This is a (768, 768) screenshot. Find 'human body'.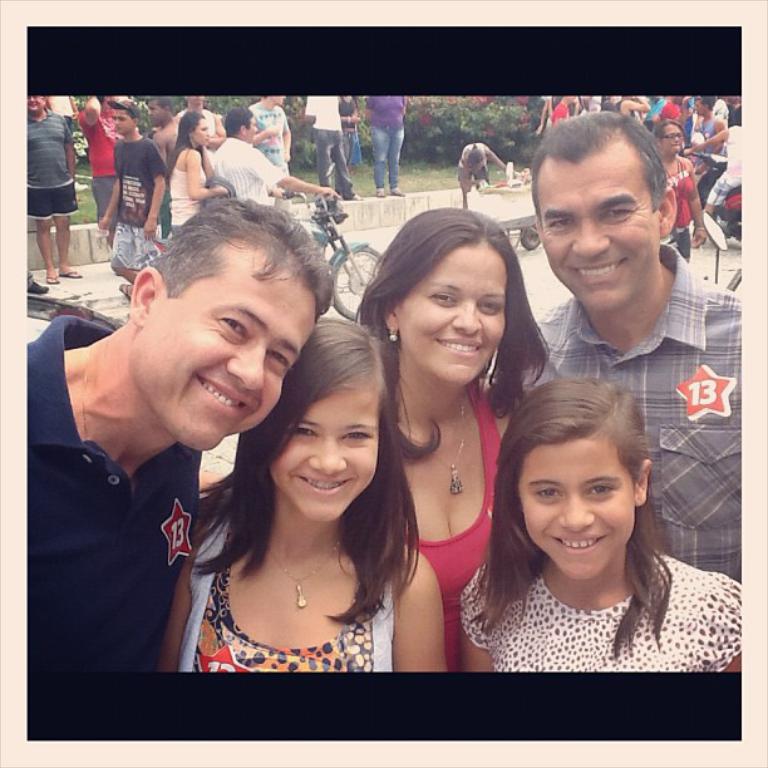
Bounding box: <bbox>94, 136, 169, 299</bbox>.
